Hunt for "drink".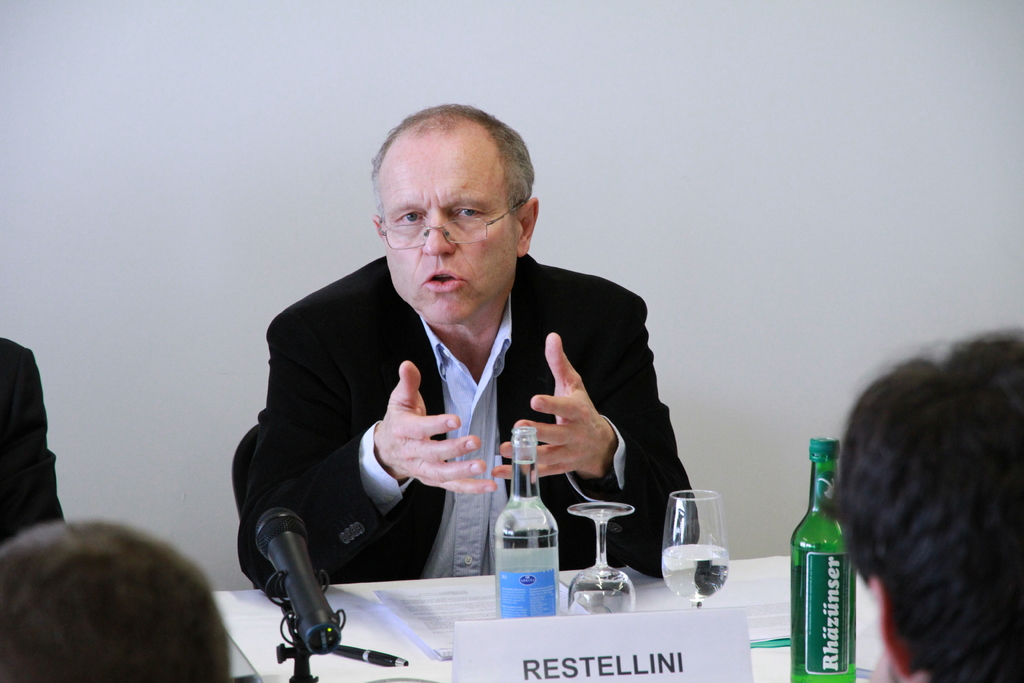
Hunted down at rect(495, 477, 565, 597).
